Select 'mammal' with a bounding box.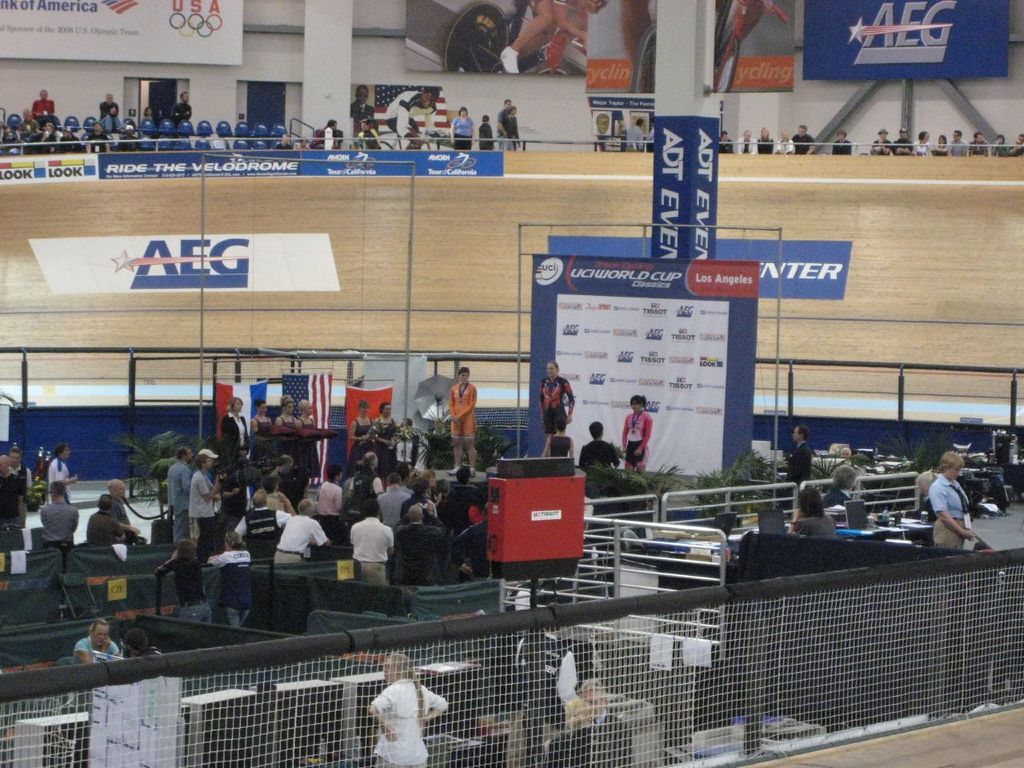
select_region(219, 395, 251, 466).
